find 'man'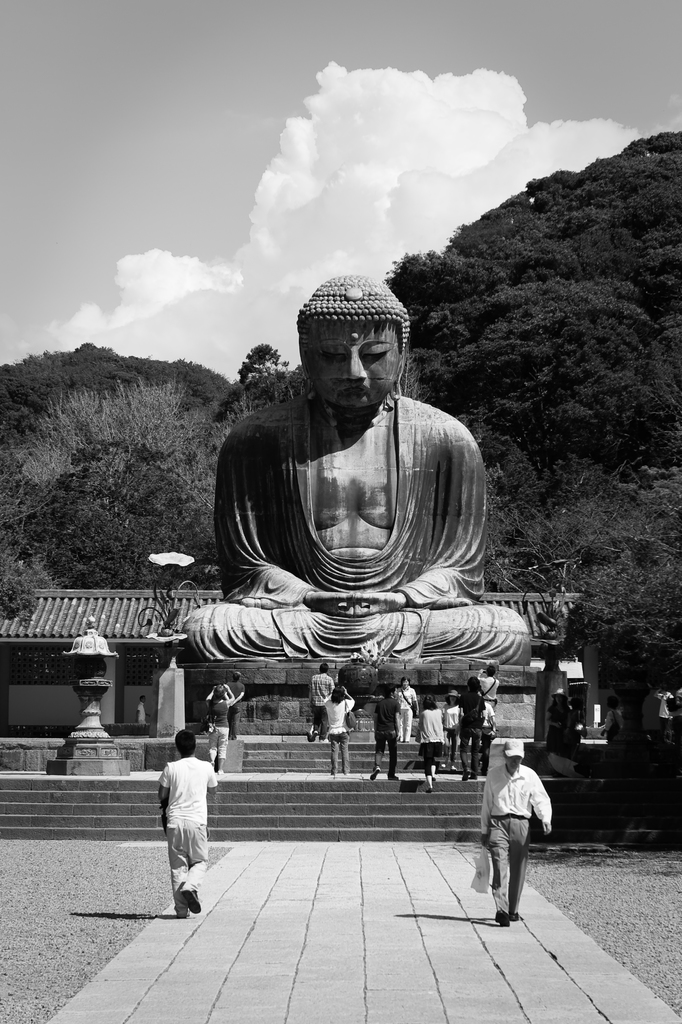
region(477, 664, 498, 712)
